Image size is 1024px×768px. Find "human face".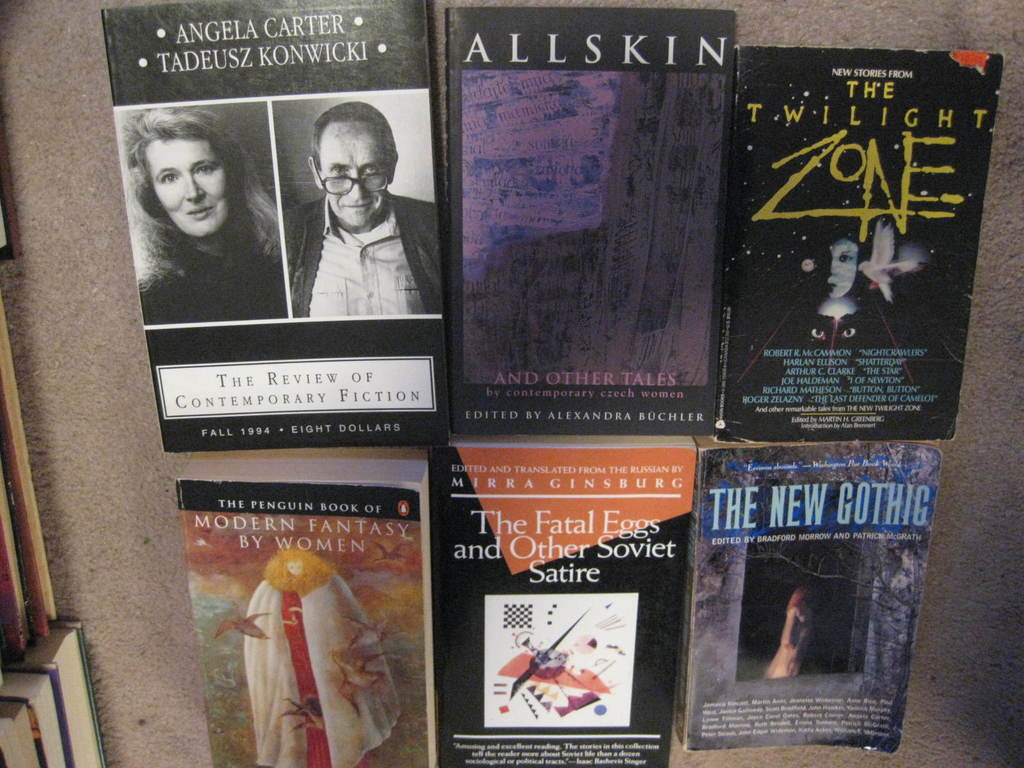
(321, 128, 387, 228).
